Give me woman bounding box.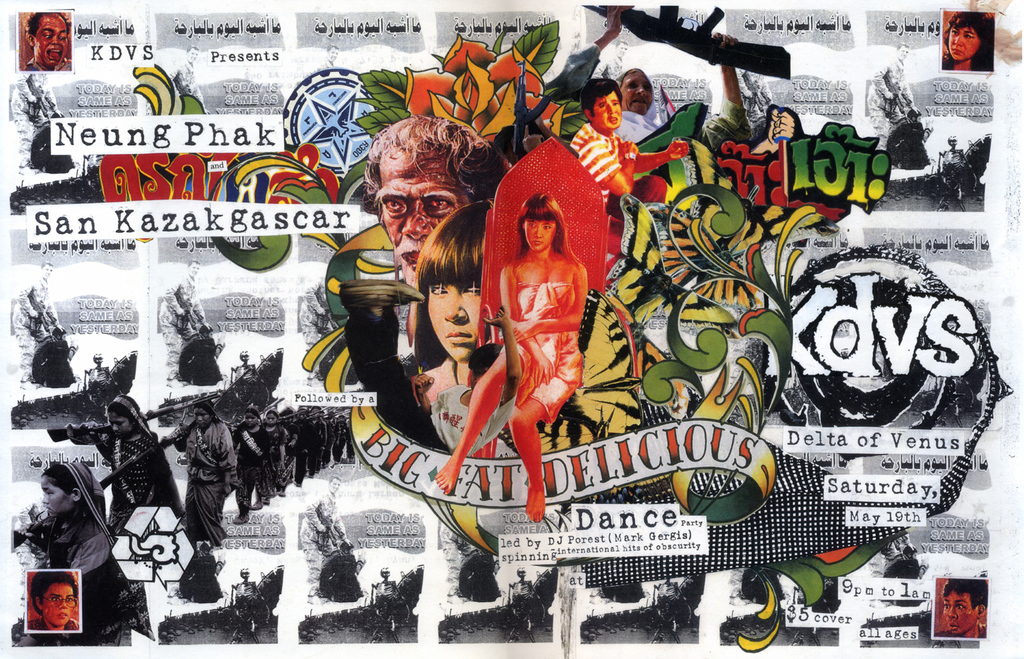
<region>449, 145, 604, 506</region>.
